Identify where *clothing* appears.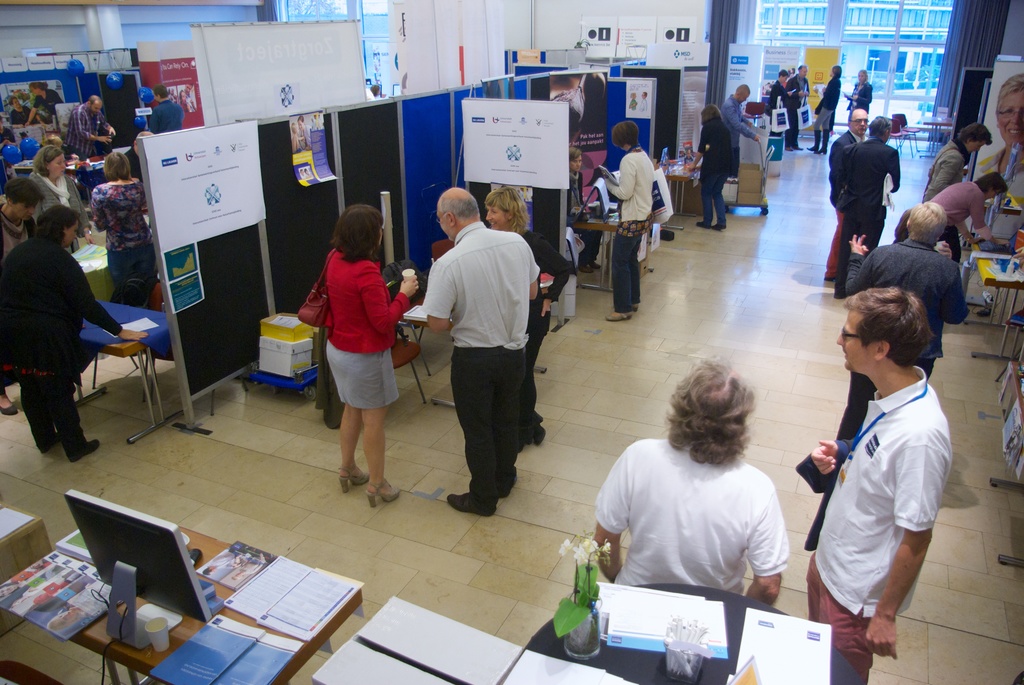
Appears at 0,196,34,260.
